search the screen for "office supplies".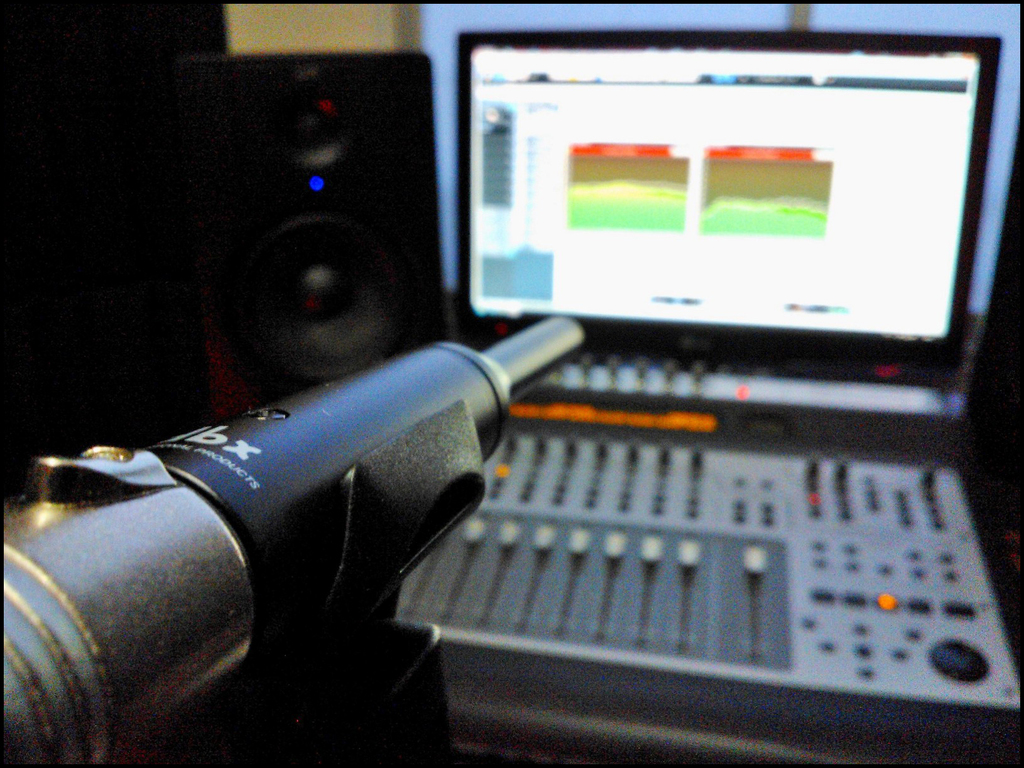
Found at {"left": 12, "top": 318, "right": 568, "bottom": 710}.
